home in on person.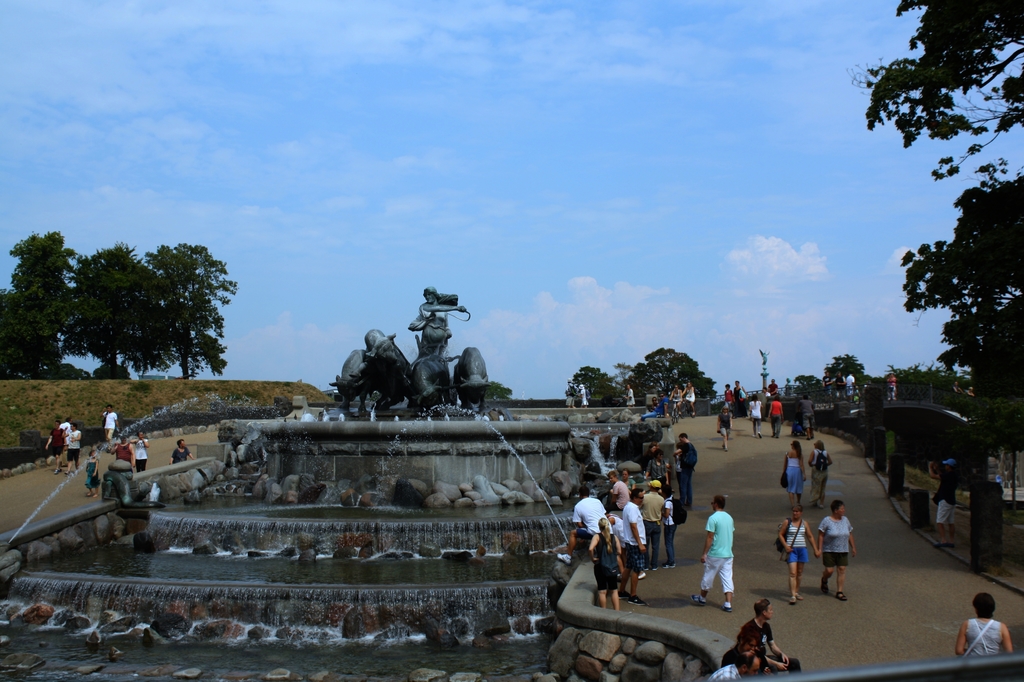
Homed in at locate(61, 421, 84, 473).
